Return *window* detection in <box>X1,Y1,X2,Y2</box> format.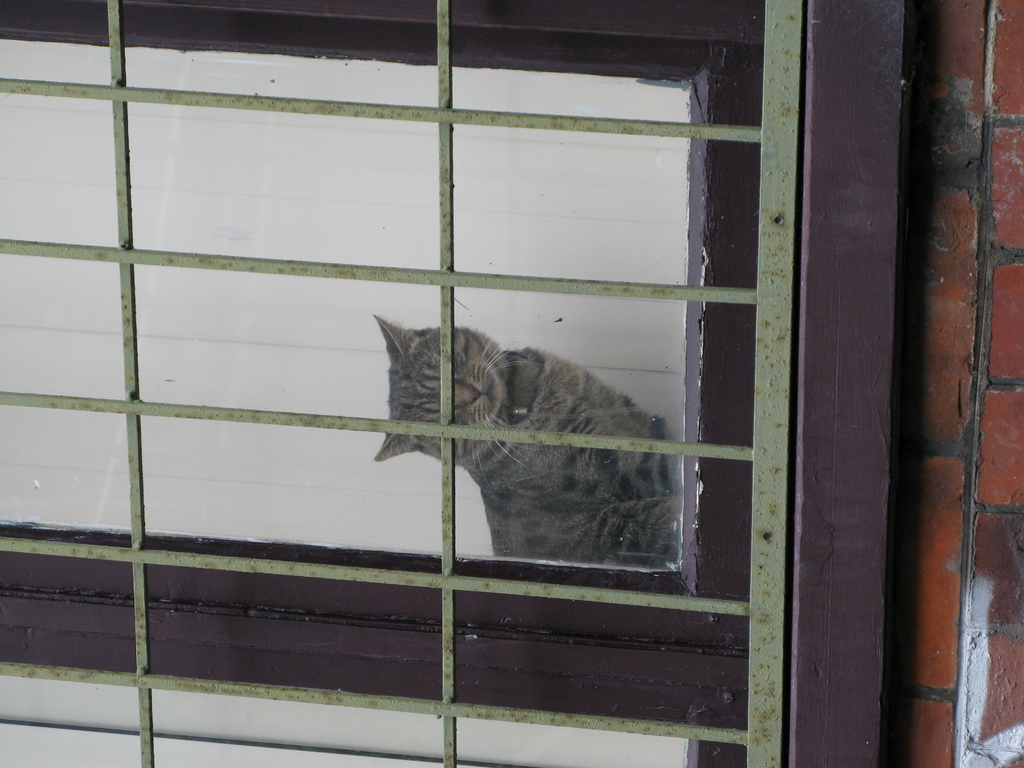
<box>0,0,806,767</box>.
